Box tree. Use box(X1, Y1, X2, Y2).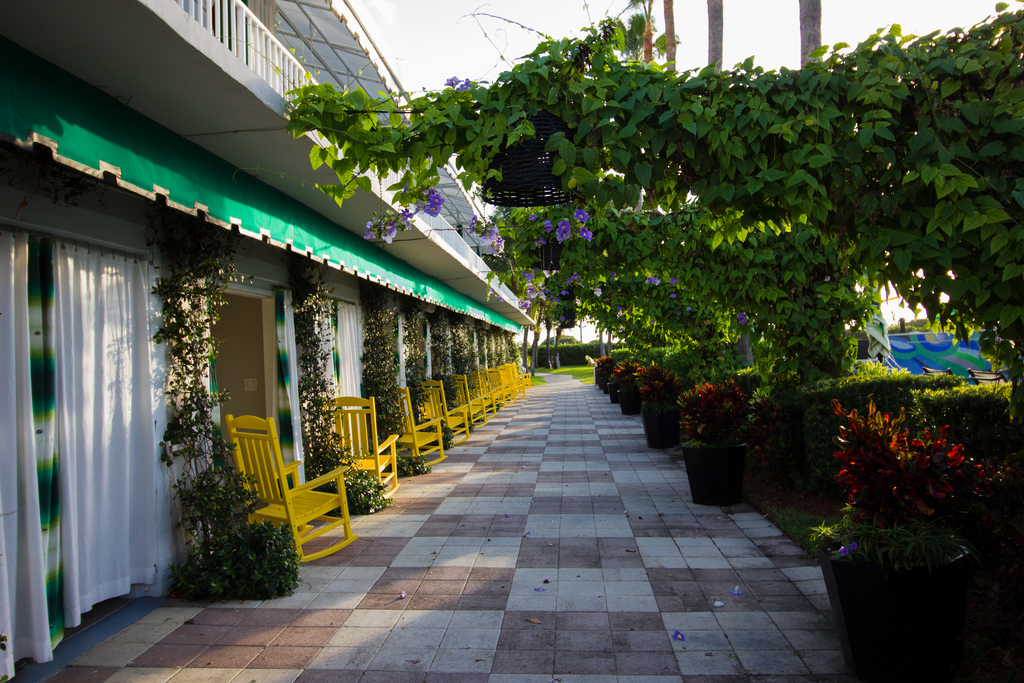
box(281, 0, 1023, 680).
